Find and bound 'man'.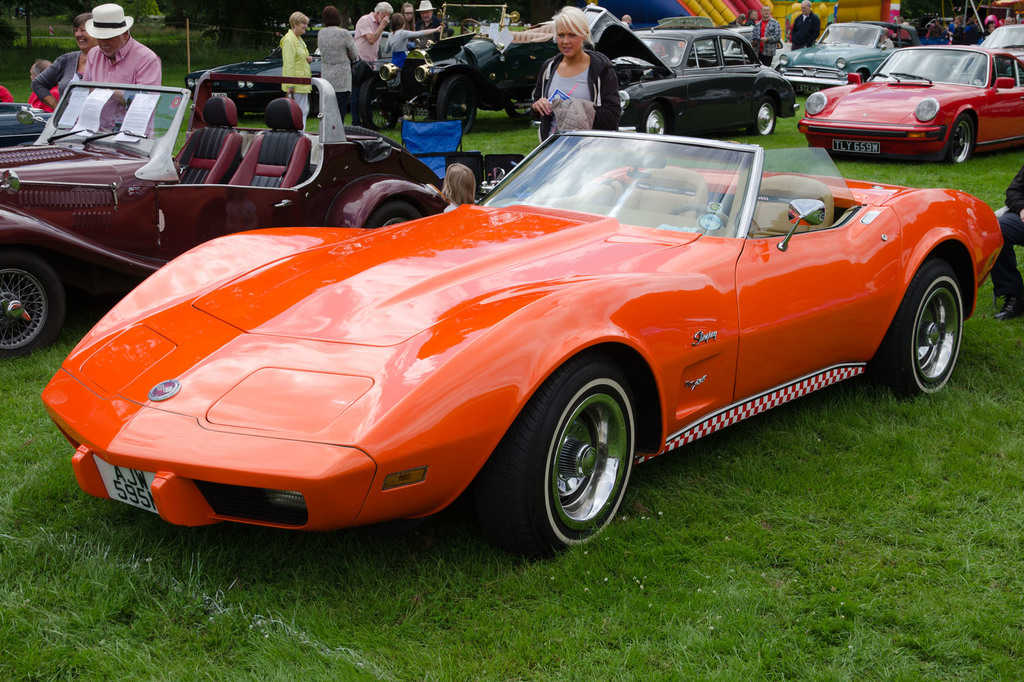
Bound: <box>989,162,1023,322</box>.
